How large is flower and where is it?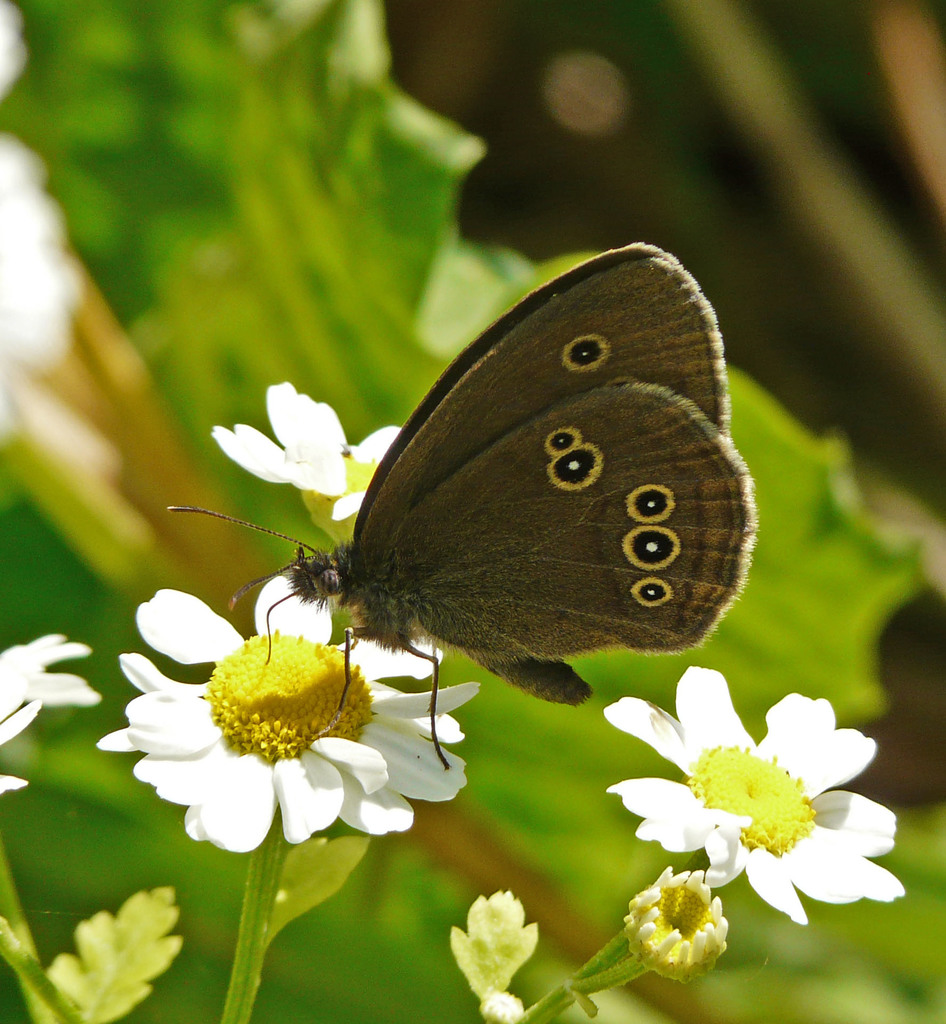
Bounding box: pyautogui.locateOnScreen(615, 698, 886, 913).
